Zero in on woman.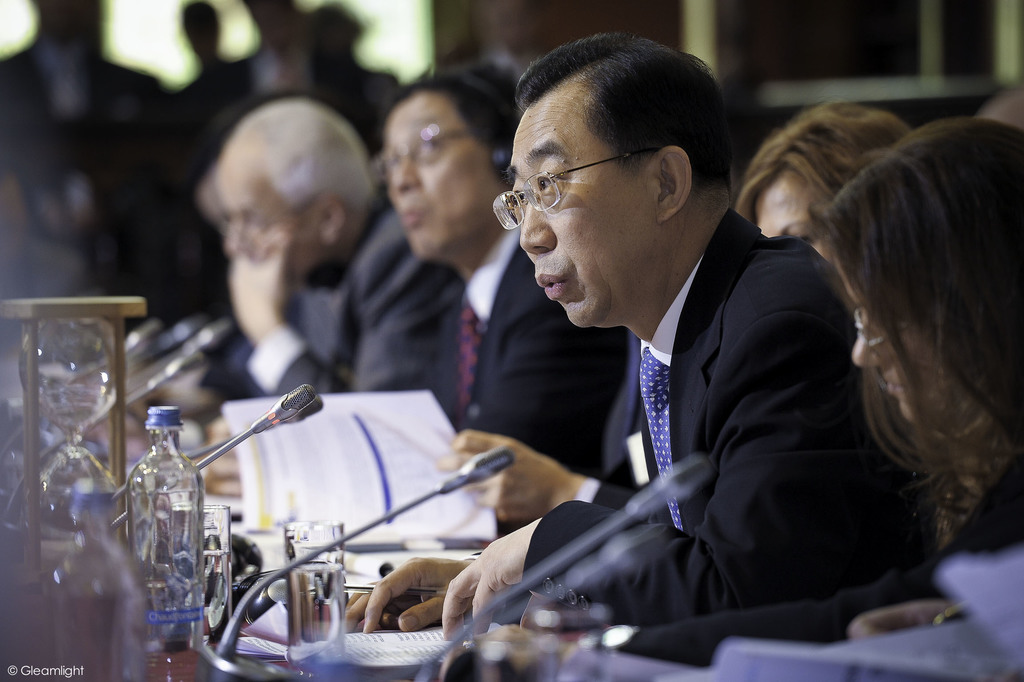
Zeroed in: 737 106 904 292.
